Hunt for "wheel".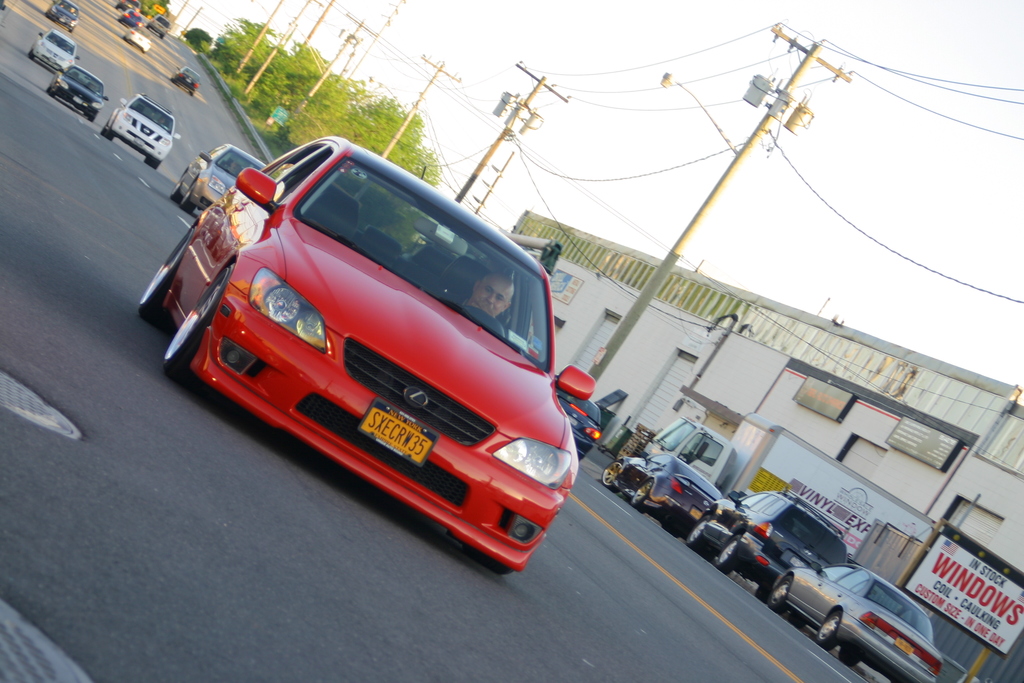
Hunted down at 49,90,58,99.
